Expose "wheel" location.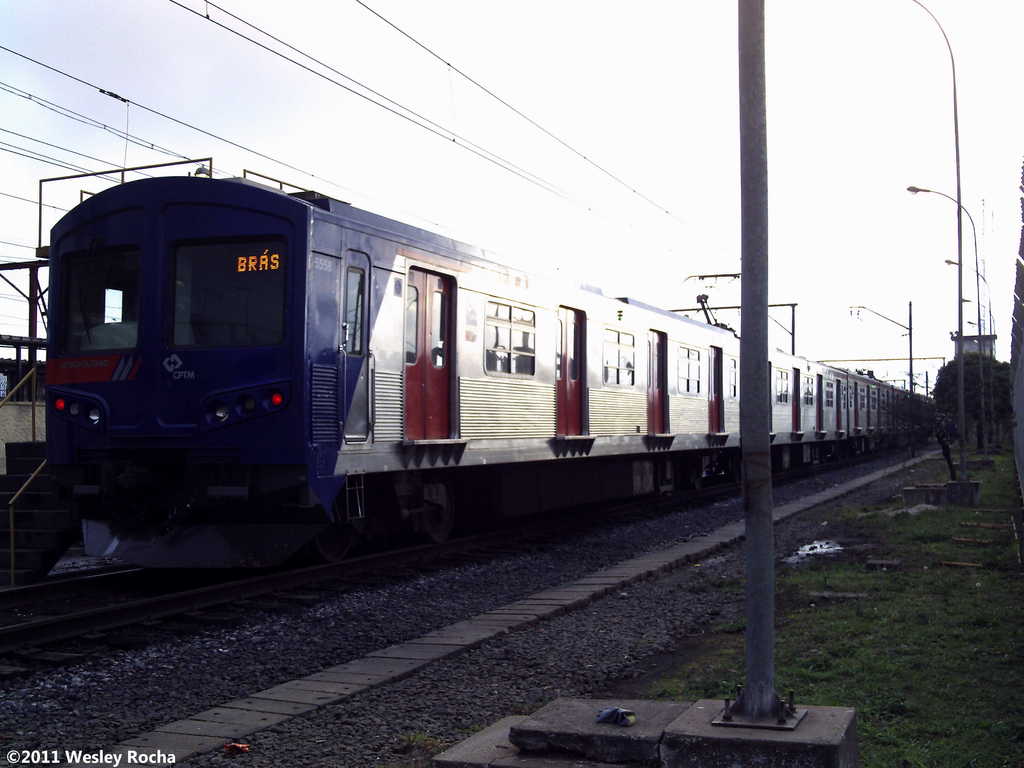
Exposed at 418/500/459/545.
